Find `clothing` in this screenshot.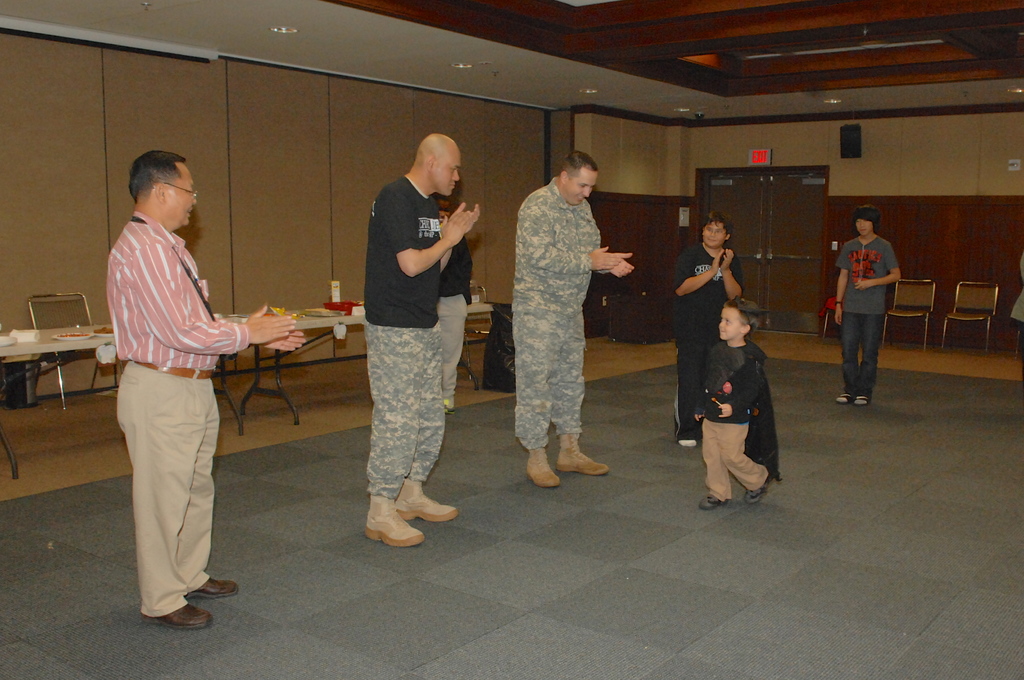
The bounding box for `clothing` is 687 331 769 510.
